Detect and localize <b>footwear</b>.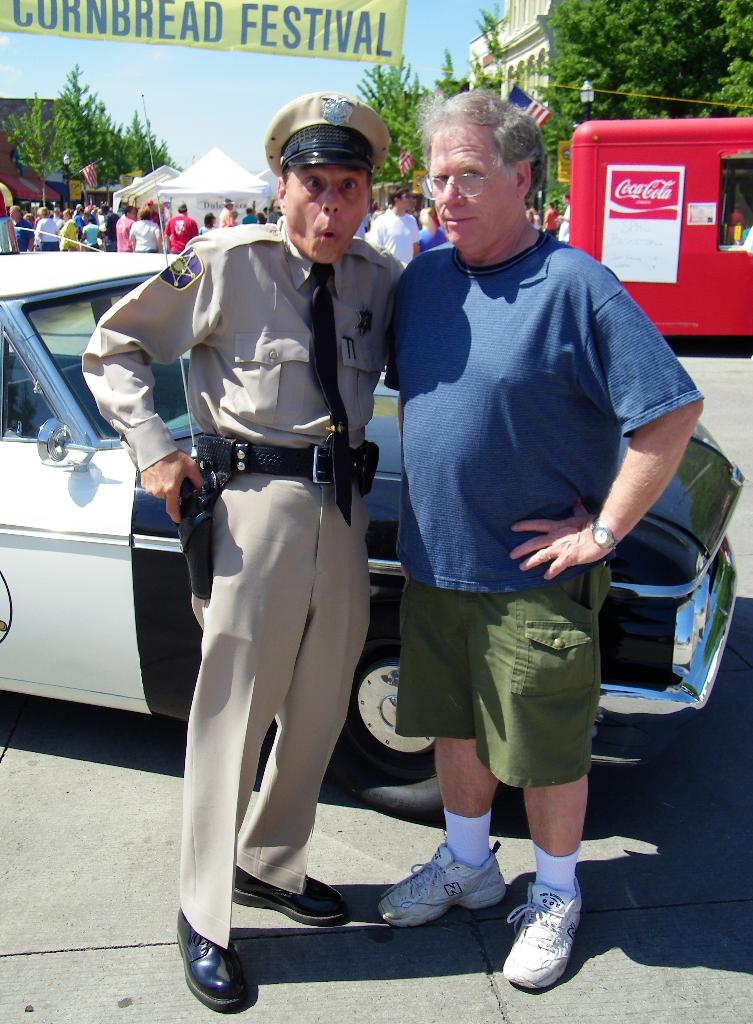
Localized at 370/835/521/927.
